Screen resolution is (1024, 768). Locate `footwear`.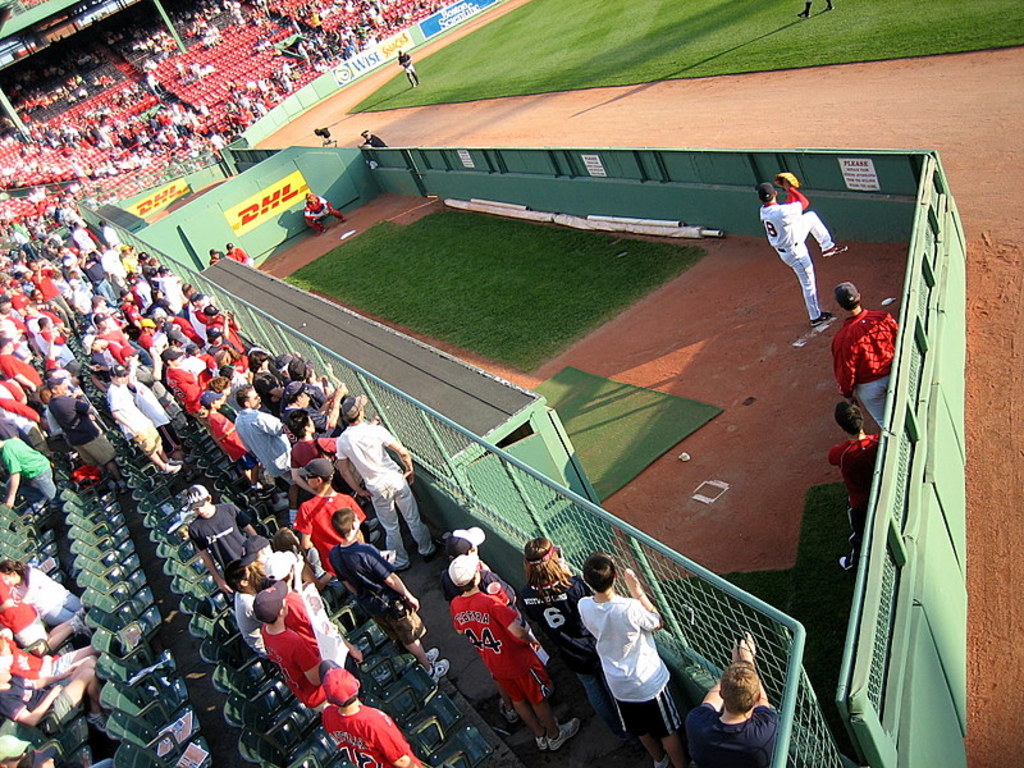
crop(433, 658, 445, 684).
